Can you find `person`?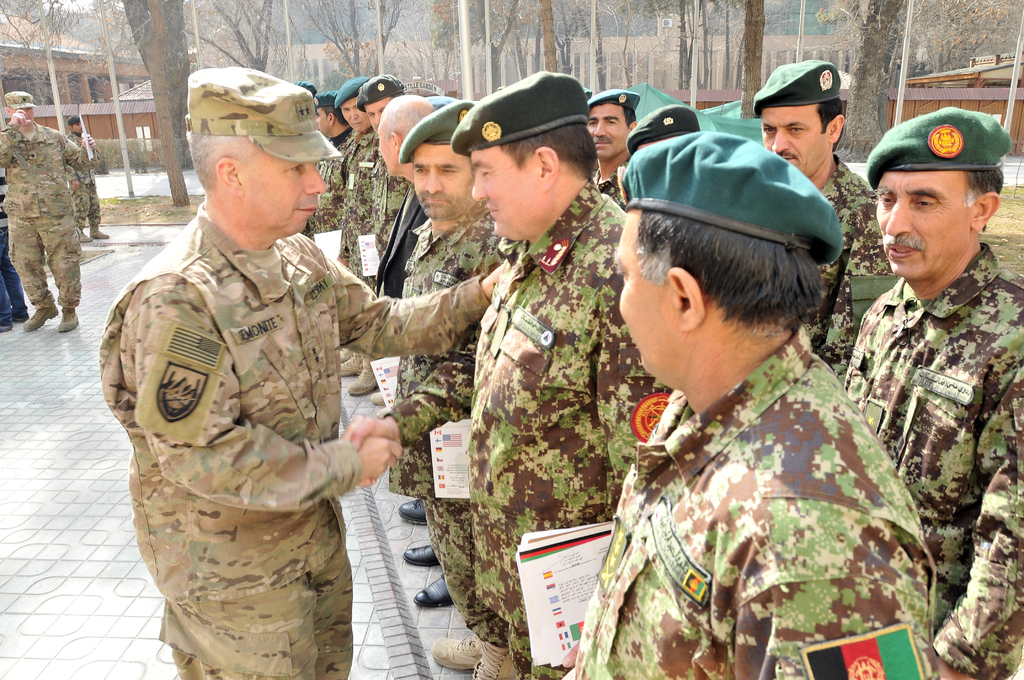
Yes, bounding box: [68, 115, 109, 242].
